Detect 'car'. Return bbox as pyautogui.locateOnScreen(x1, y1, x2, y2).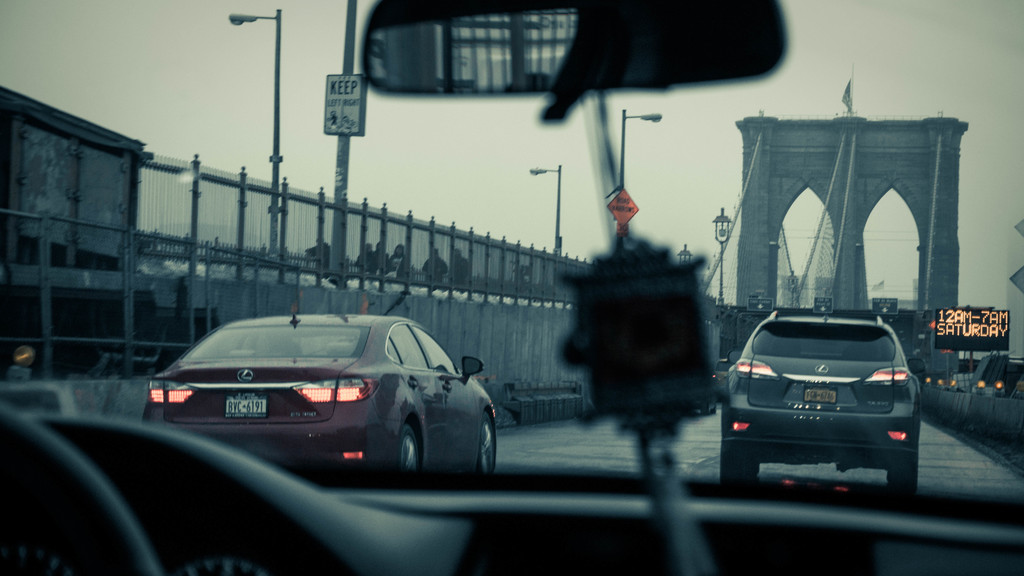
pyautogui.locateOnScreen(979, 360, 1023, 398).
